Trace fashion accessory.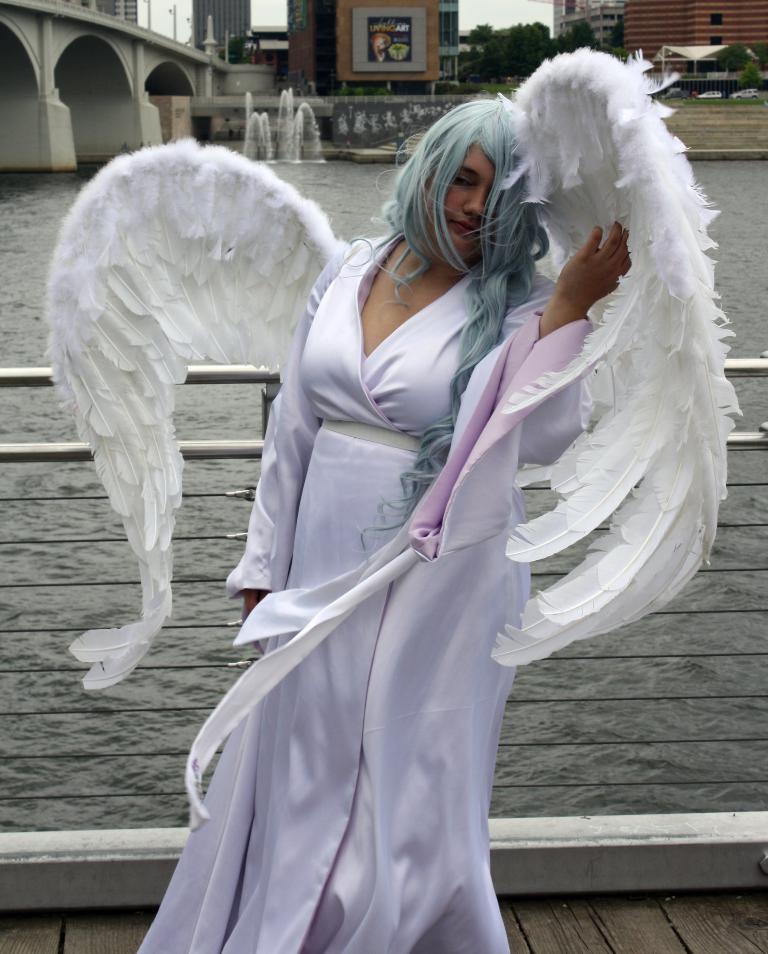
Traced to [45, 38, 742, 690].
